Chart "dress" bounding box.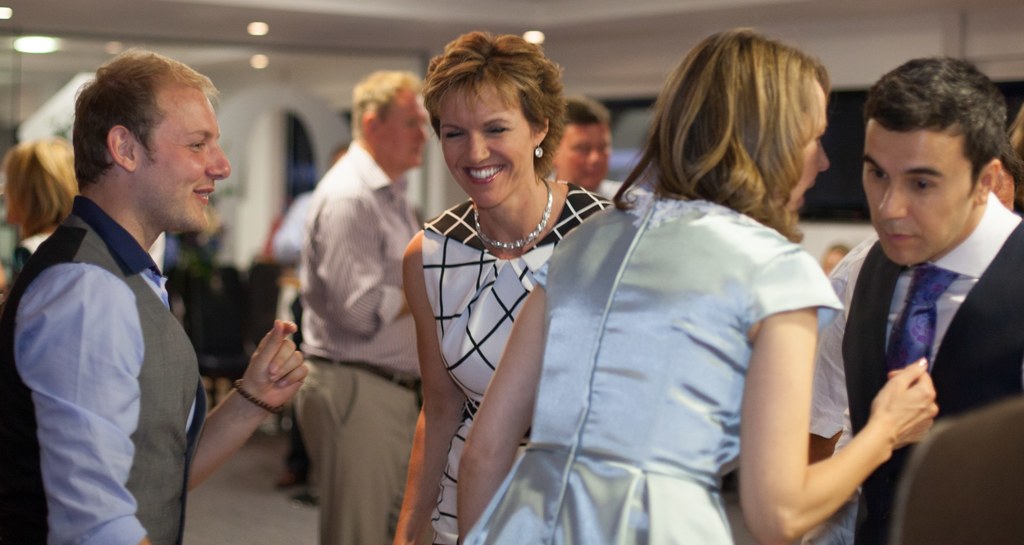
Charted: Rect(463, 183, 841, 544).
